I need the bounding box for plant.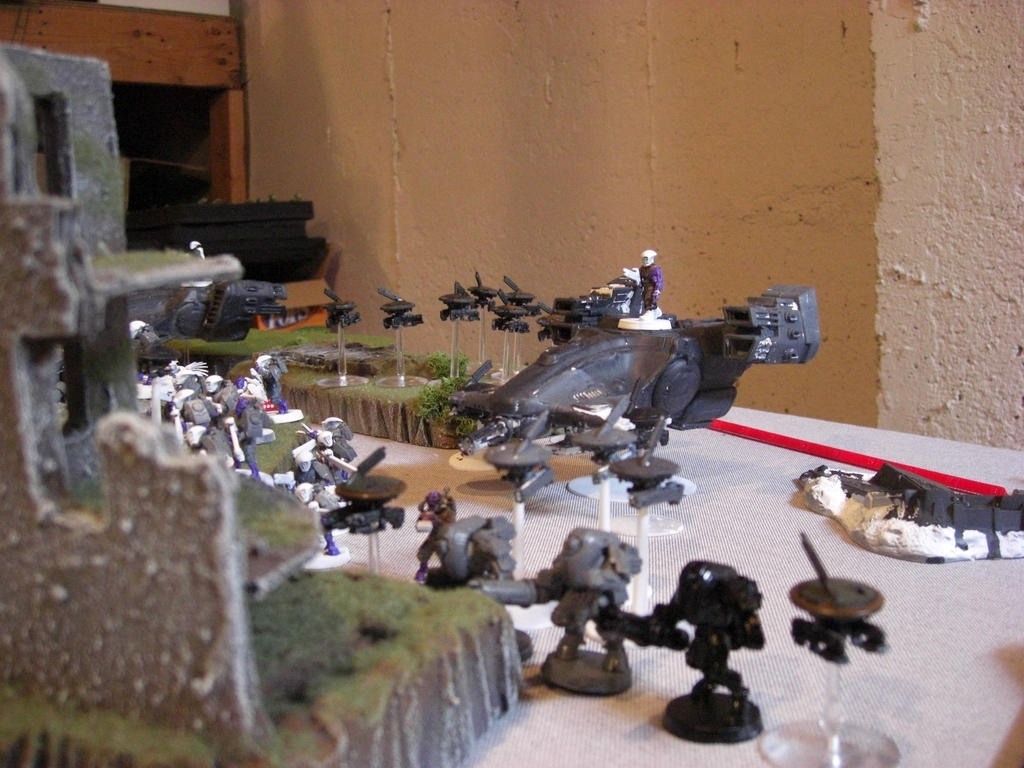
Here it is: crop(411, 366, 500, 449).
